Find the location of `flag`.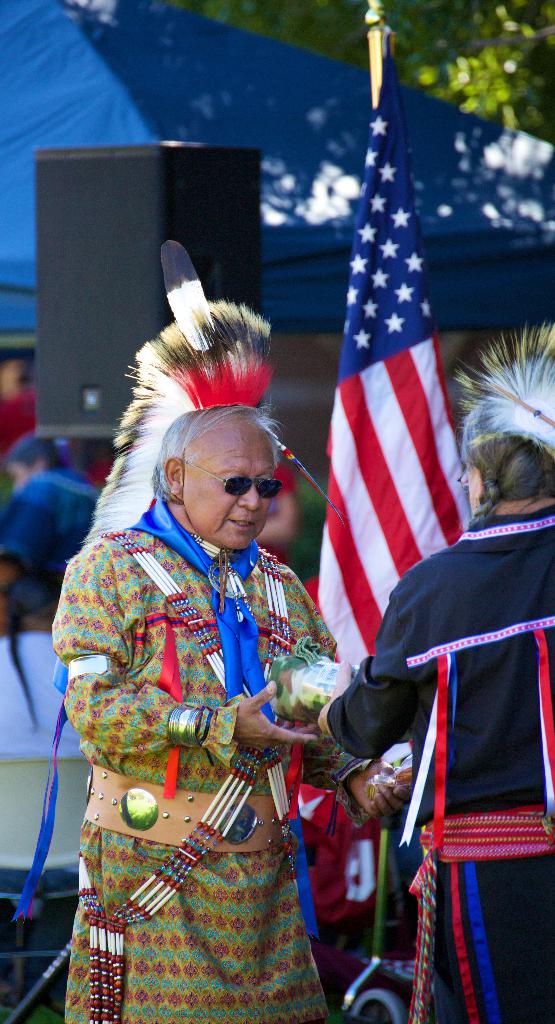
Location: locate(304, 0, 463, 723).
